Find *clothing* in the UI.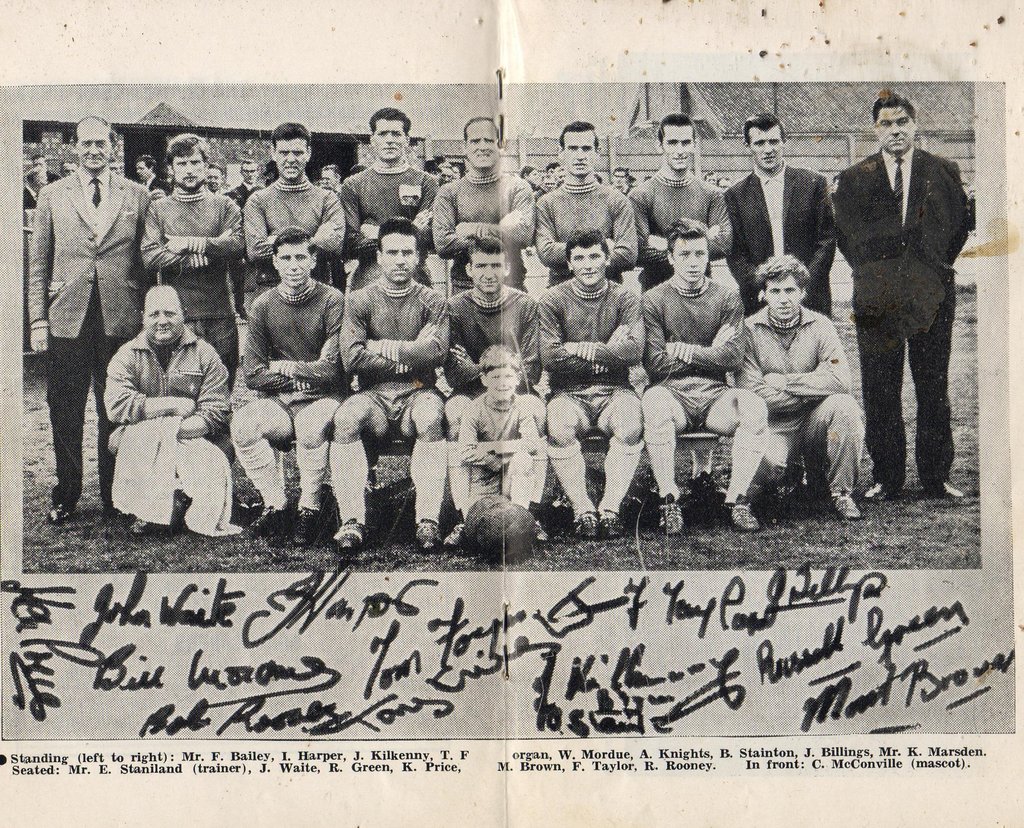
UI element at left=821, top=152, right=968, bottom=509.
